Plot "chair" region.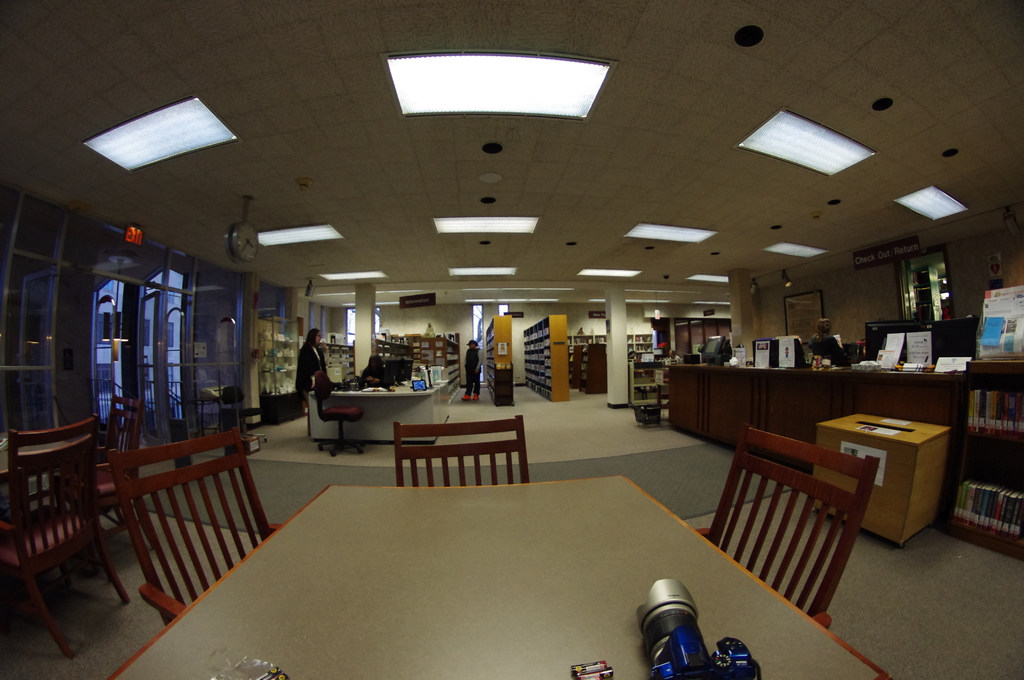
Plotted at {"x1": 708, "y1": 423, "x2": 876, "y2": 632}.
